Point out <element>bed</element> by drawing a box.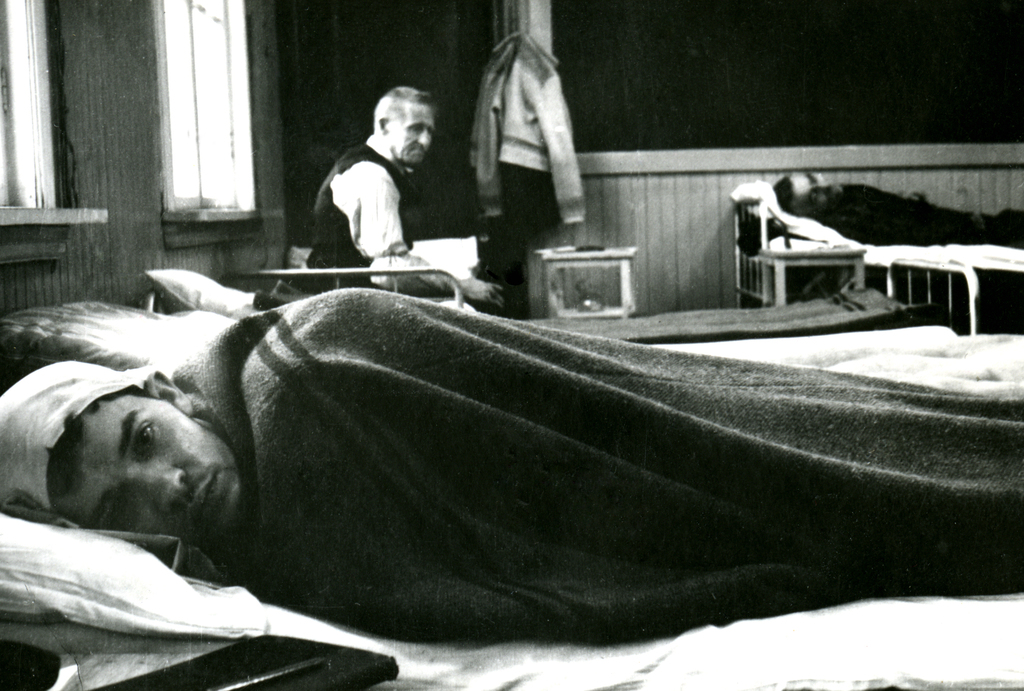
138:251:979:336.
